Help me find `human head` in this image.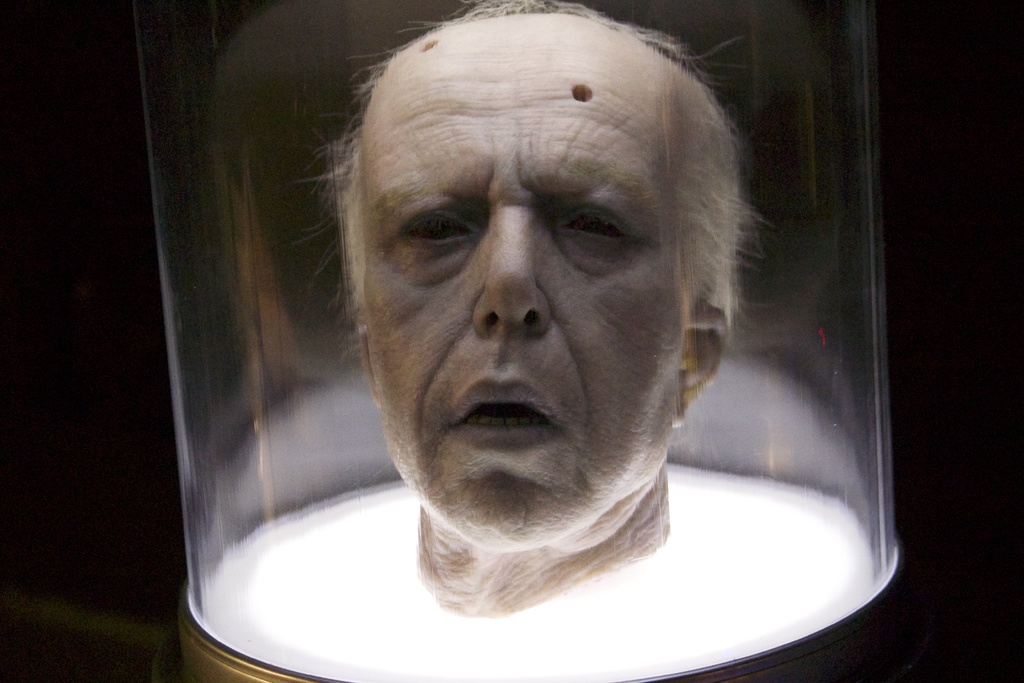
Found it: rect(330, 0, 739, 559).
